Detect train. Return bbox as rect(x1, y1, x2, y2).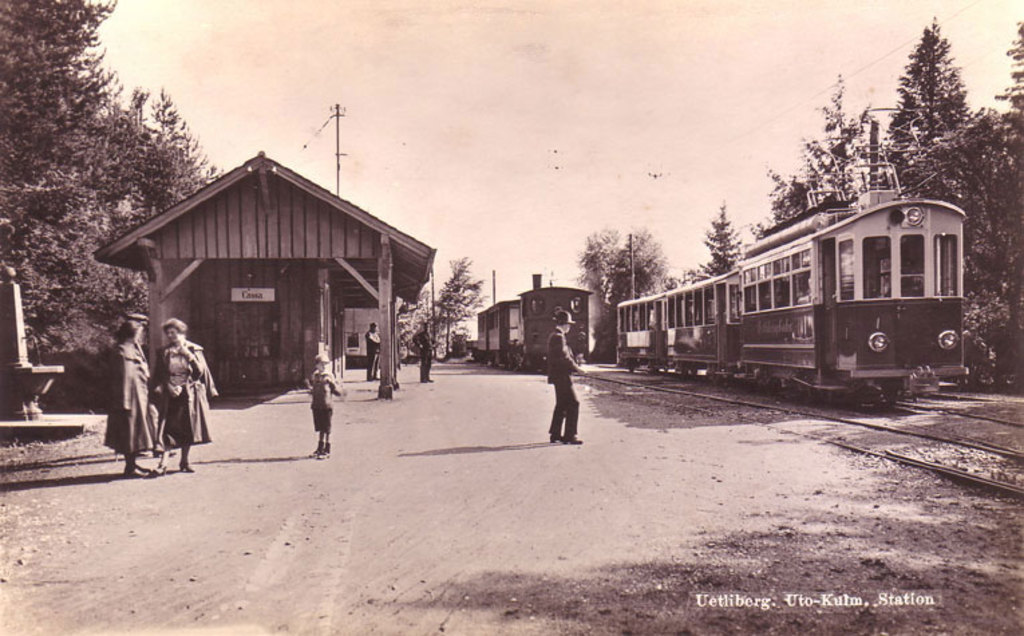
rect(474, 273, 592, 368).
